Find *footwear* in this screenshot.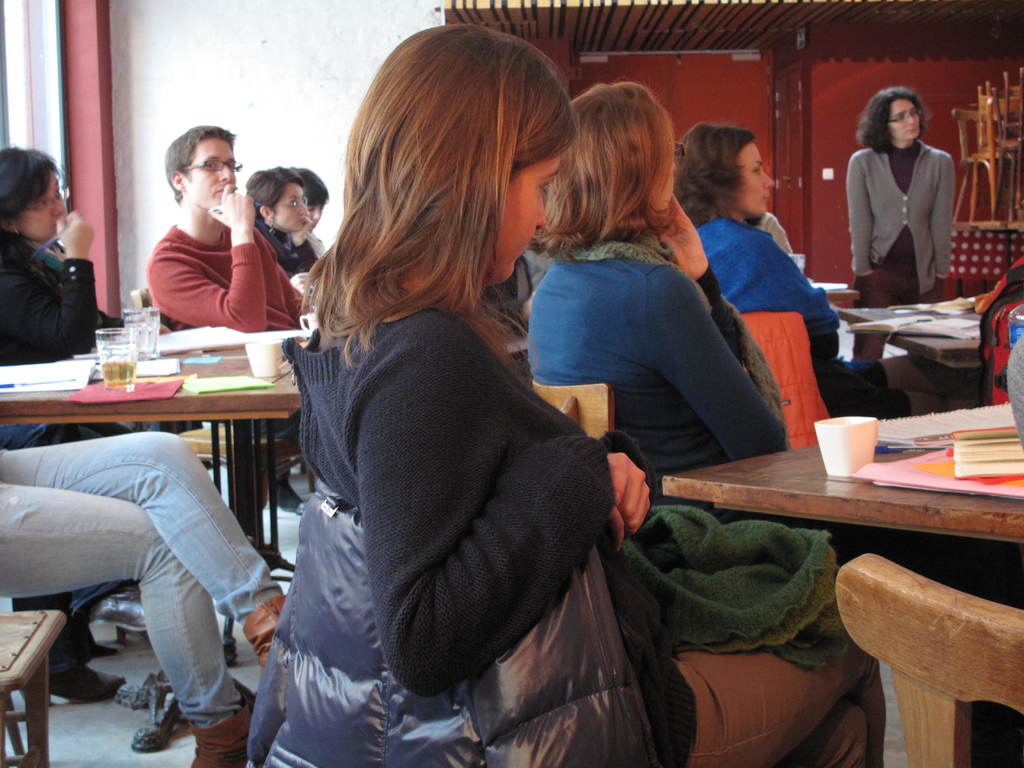
The bounding box for *footwear* is BBox(193, 693, 259, 767).
